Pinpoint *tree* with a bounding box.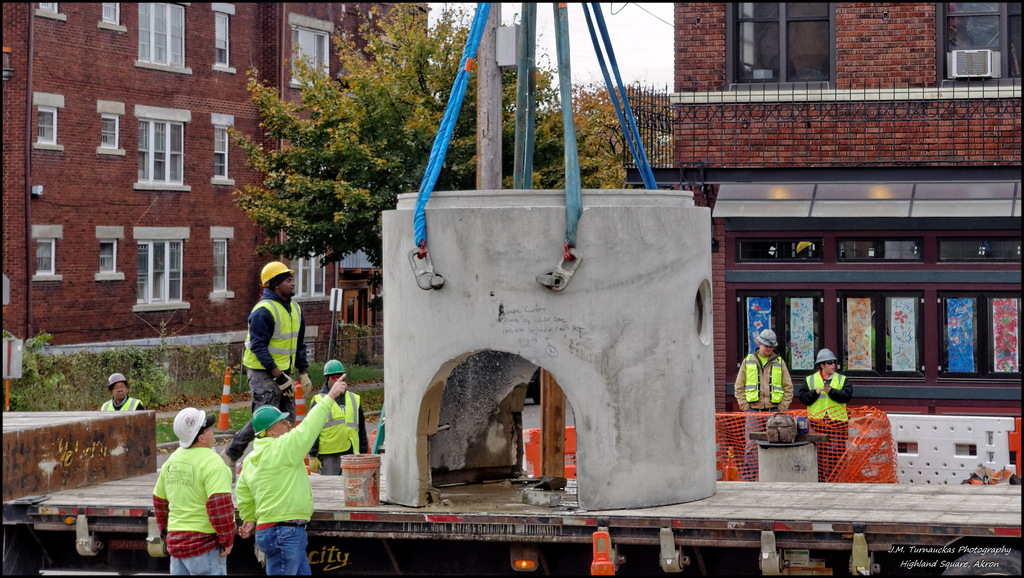
[left=228, top=1, right=627, bottom=311].
